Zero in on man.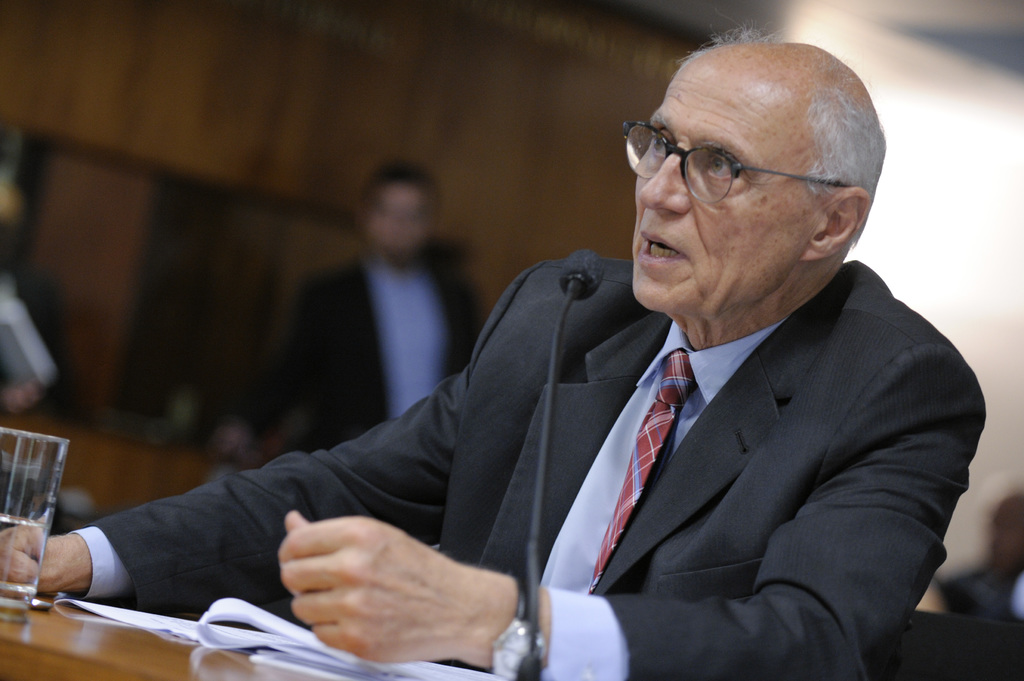
Zeroed in: Rect(215, 162, 489, 456).
